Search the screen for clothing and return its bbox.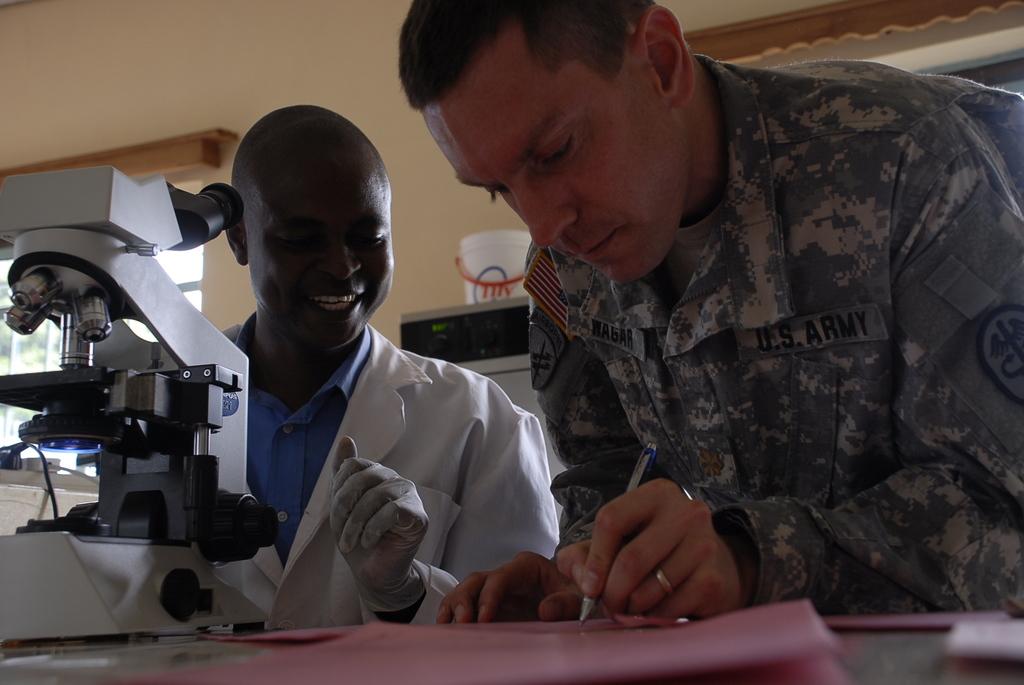
Found: 214, 327, 576, 629.
